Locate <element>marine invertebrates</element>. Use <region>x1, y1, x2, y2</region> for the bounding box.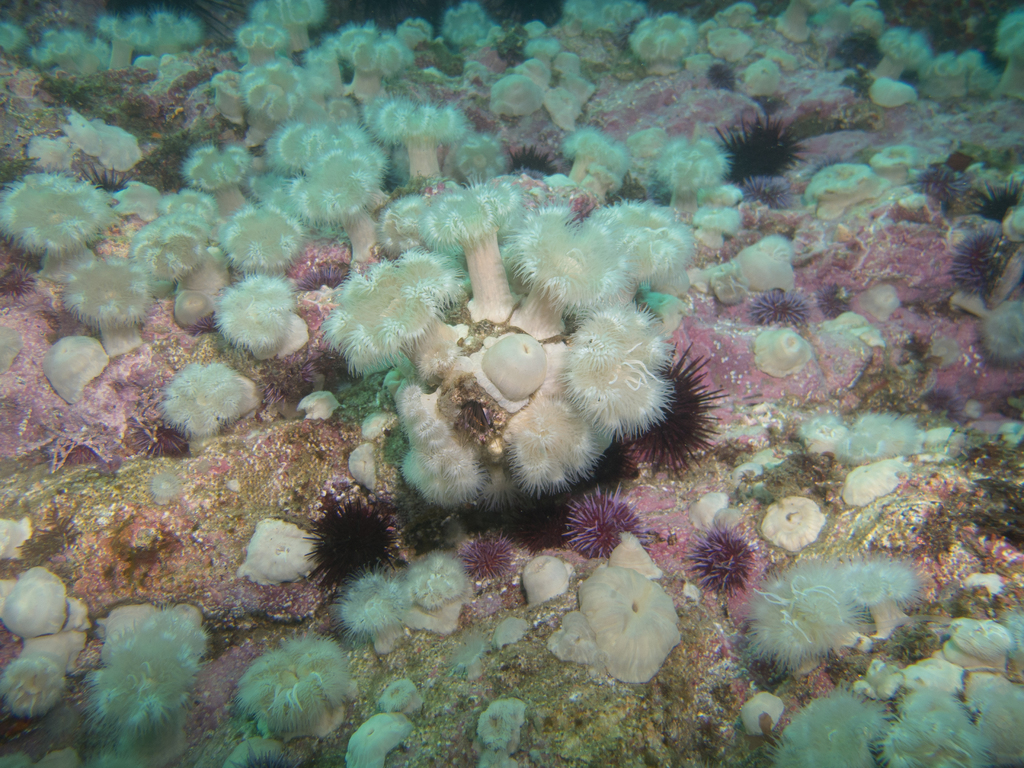
<region>485, 184, 652, 332</region>.
